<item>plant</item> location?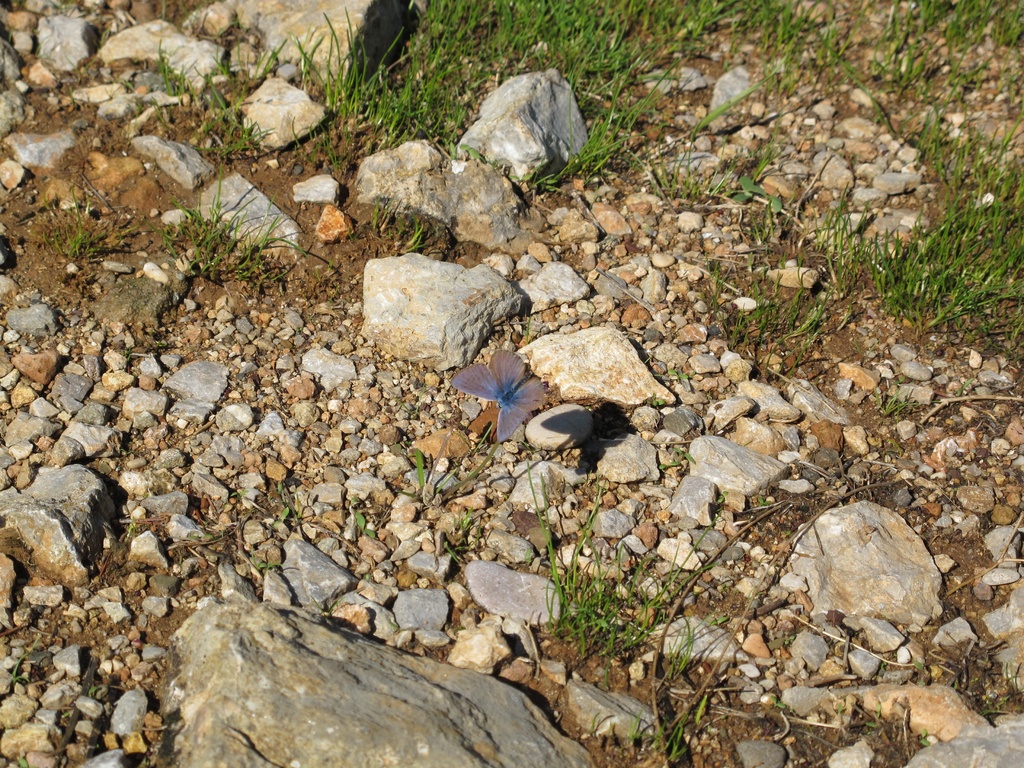
<region>670, 448, 690, 460</region>
